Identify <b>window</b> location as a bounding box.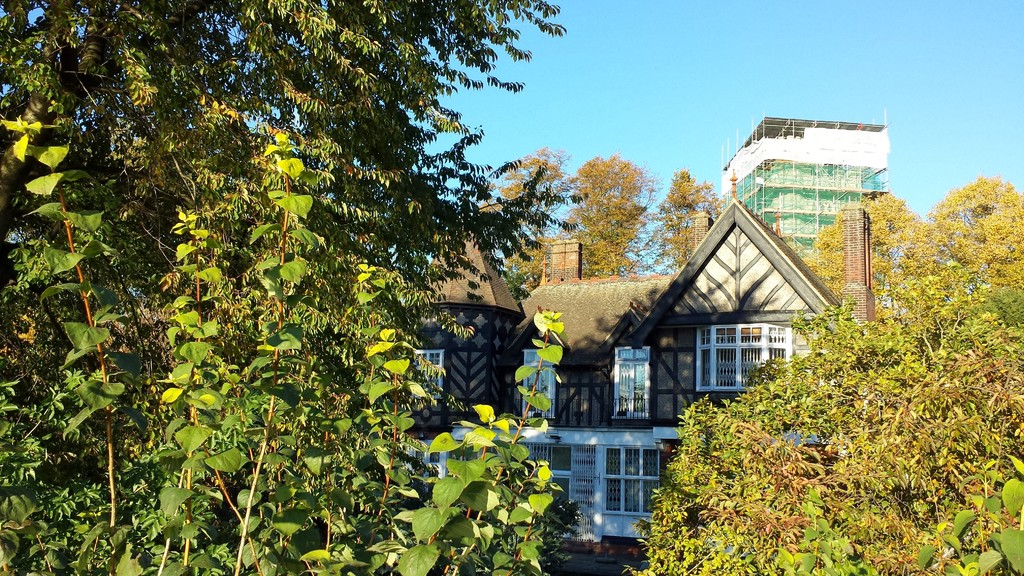
box=[694, 321, 793, 393].
